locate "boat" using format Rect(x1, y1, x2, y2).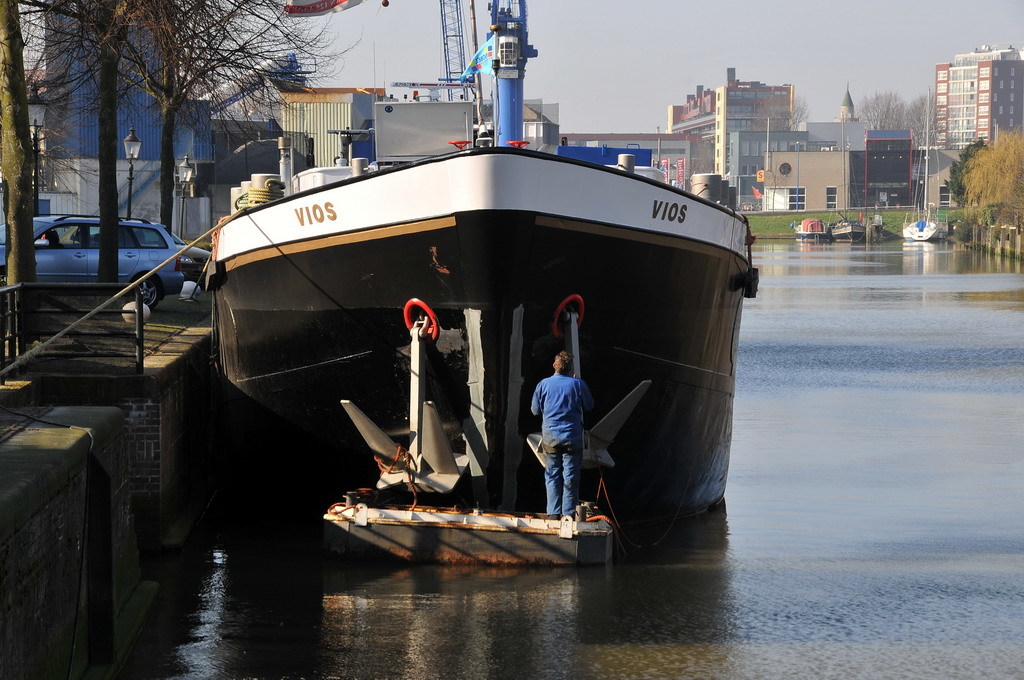
Rect(799, 210, 828, 242).
